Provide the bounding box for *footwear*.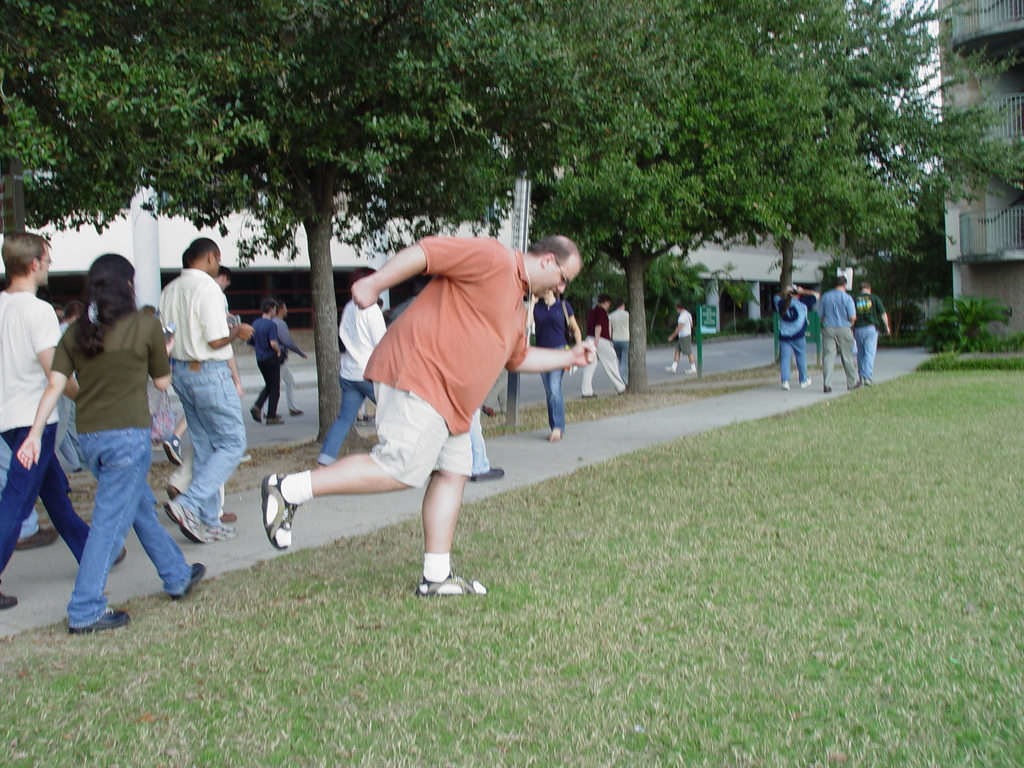
{"left": 158, "top": 433, "right": 184, "bottom": 464}.
